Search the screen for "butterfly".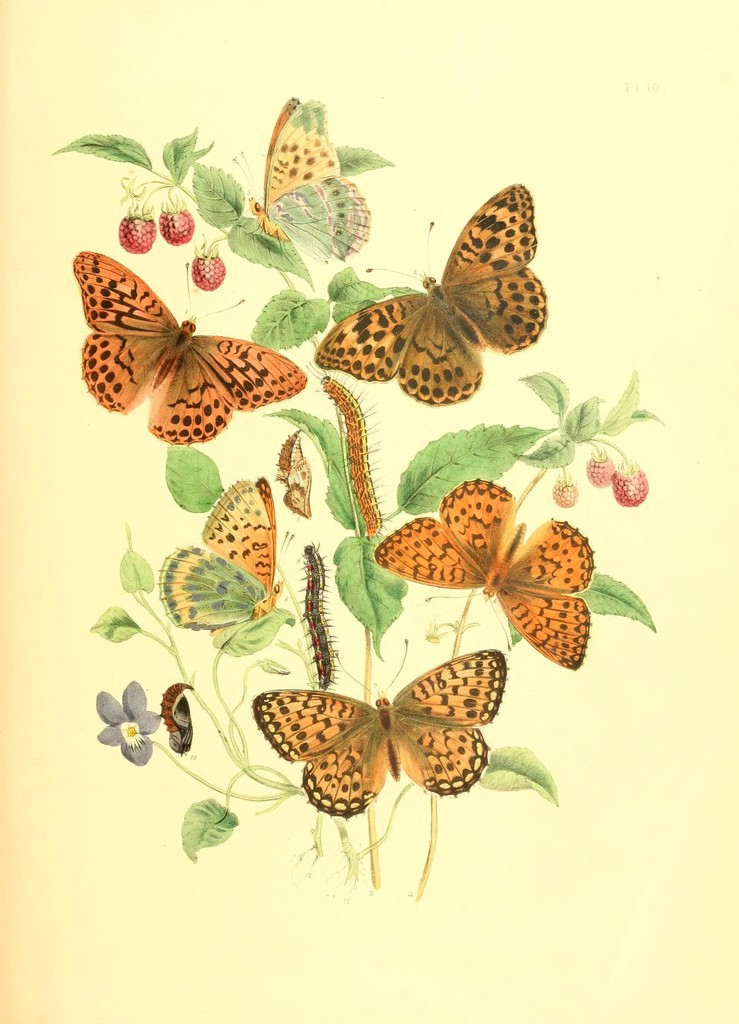
Found at pyautogui.locateOnScreen(71, 250, 309, 446).
